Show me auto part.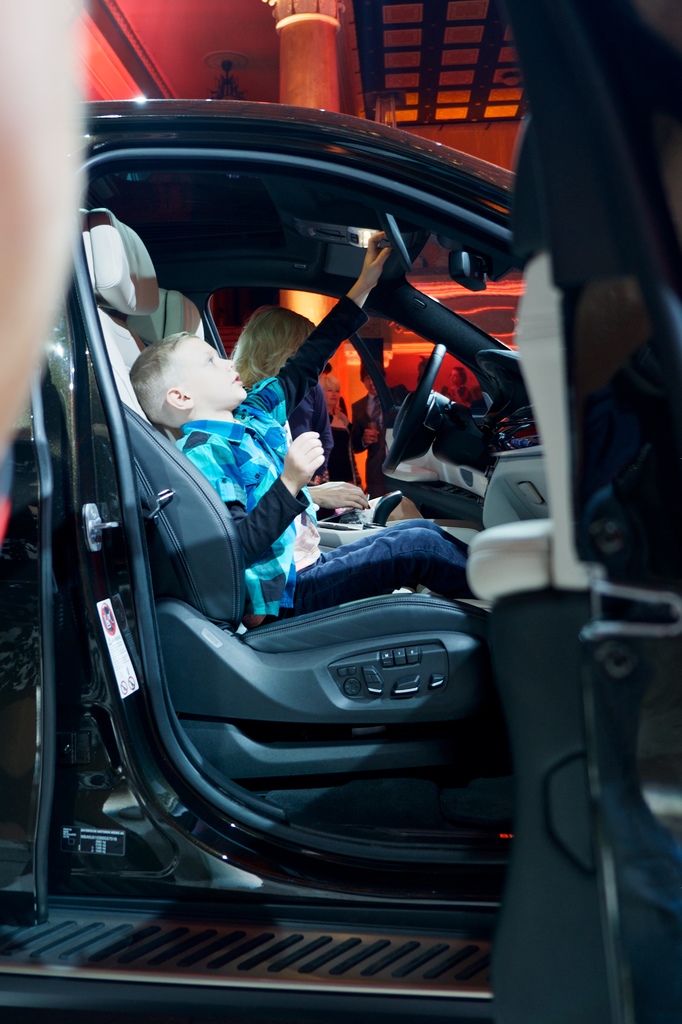
auto part is here: (x1=379, y1=345, x2=488, y2=476).
